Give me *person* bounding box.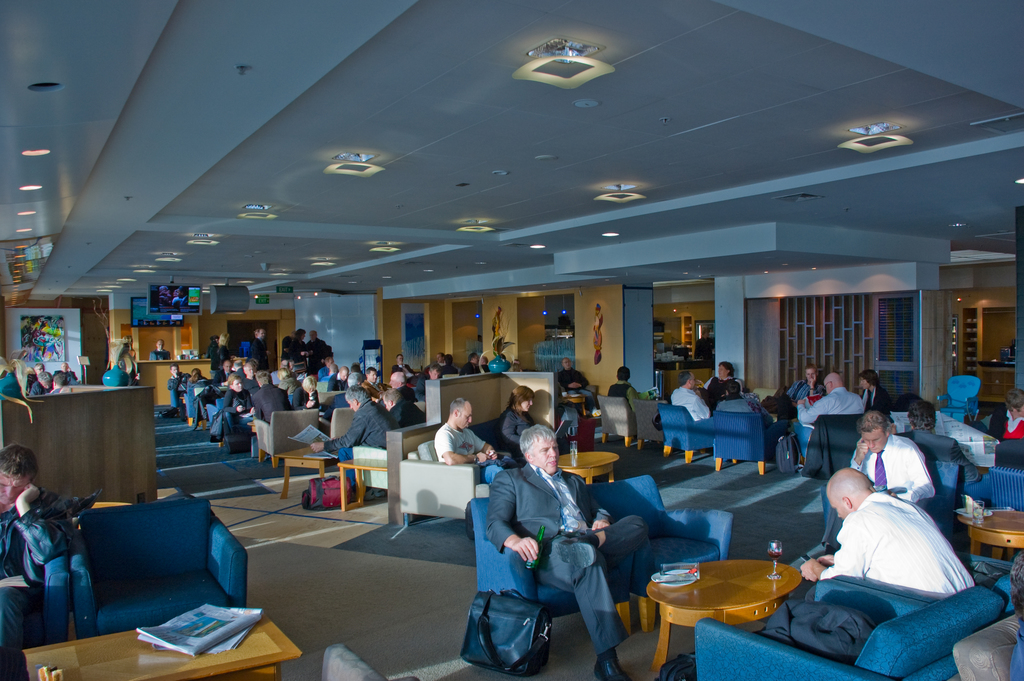
bbox=(323, 366, 348, 393).
